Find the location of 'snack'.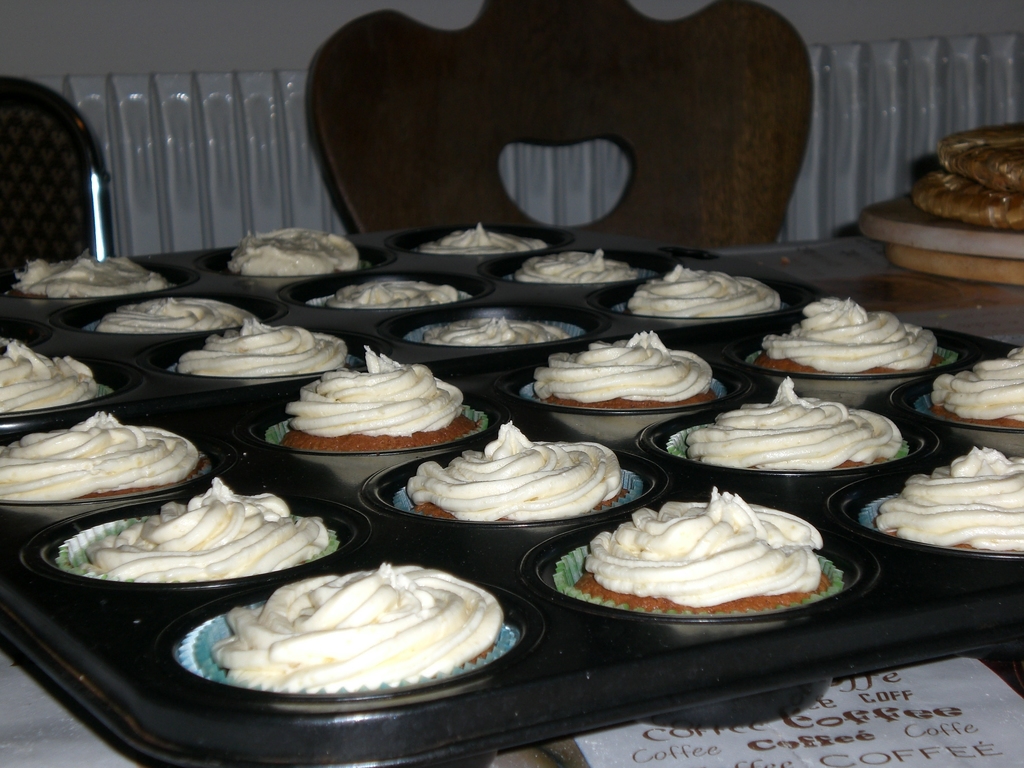
Location: region(572, 484, 829, 616).
